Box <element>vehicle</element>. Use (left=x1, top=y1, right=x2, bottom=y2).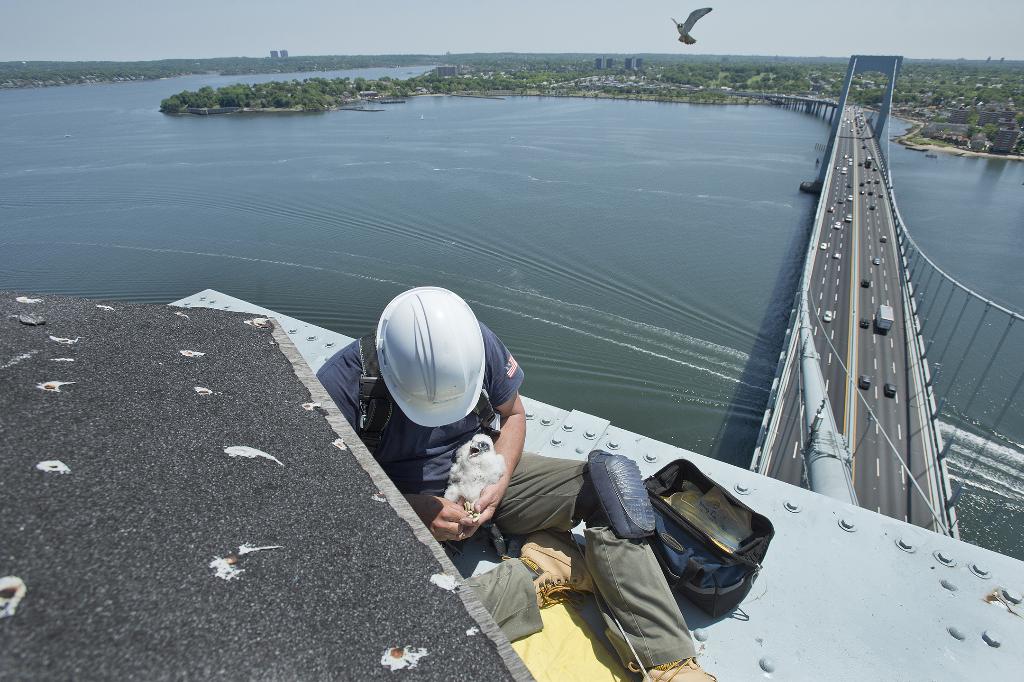
(left=831, top=219, right=843, bottom=231).
